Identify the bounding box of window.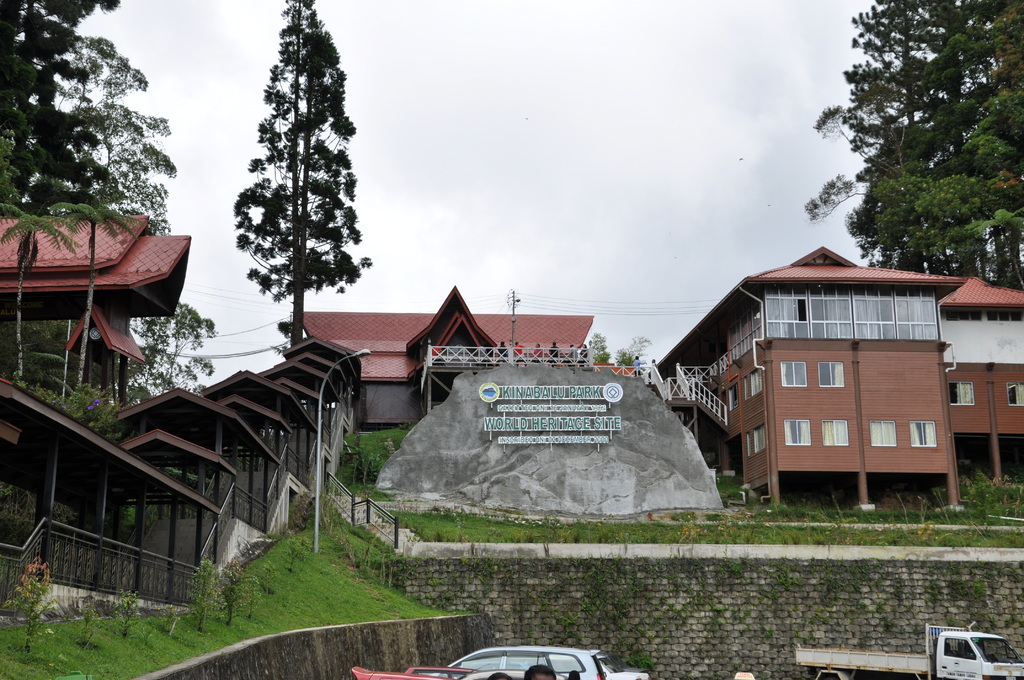
Rect(748, 367, 763, 392).
